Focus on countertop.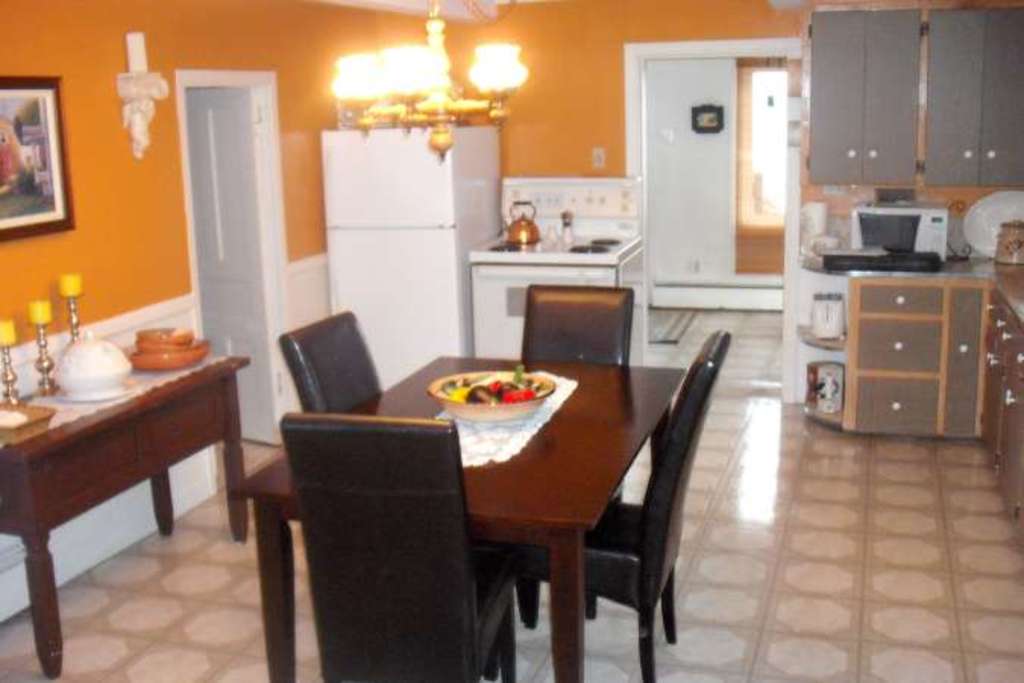
Focused at box=[801, 232, 1022, 329].
